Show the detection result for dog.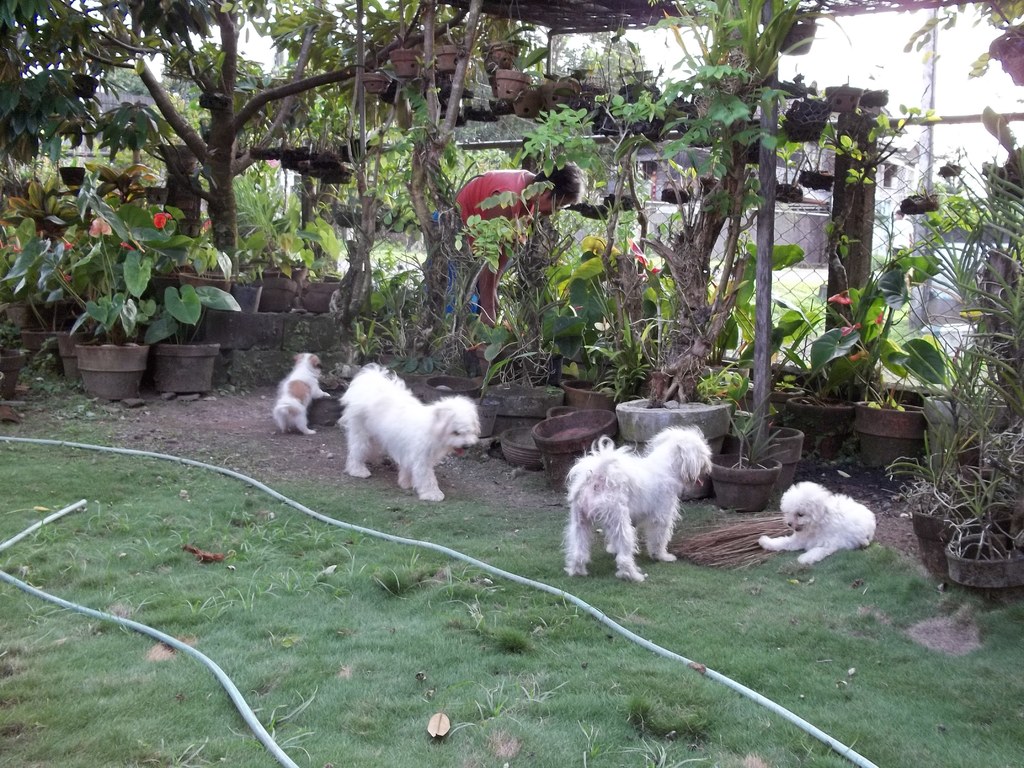
(left=334, top=362, right=483, bottom=497).
